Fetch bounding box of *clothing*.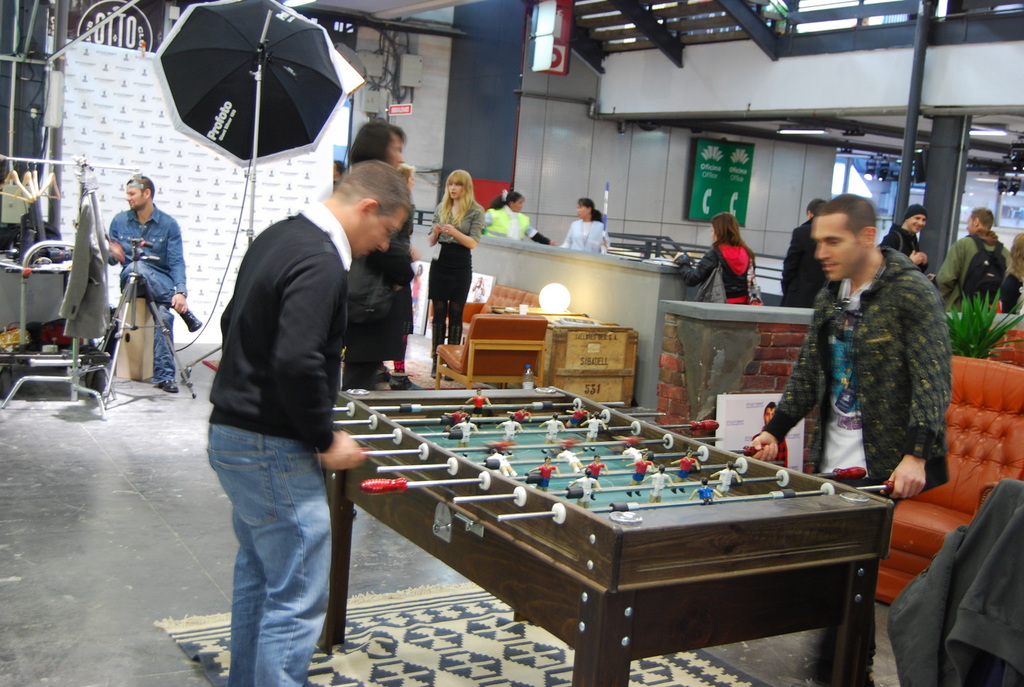
Bbox: <box>905,204,927,222</box>.
